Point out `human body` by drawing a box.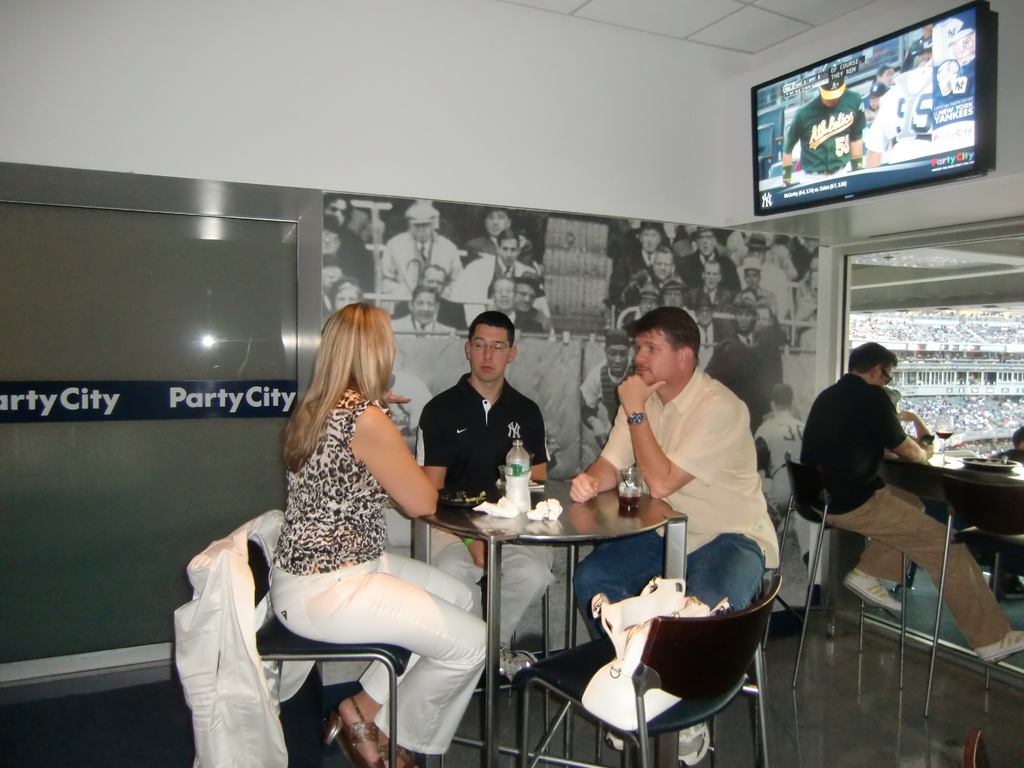
BBox(905, 20, 933, 65).
